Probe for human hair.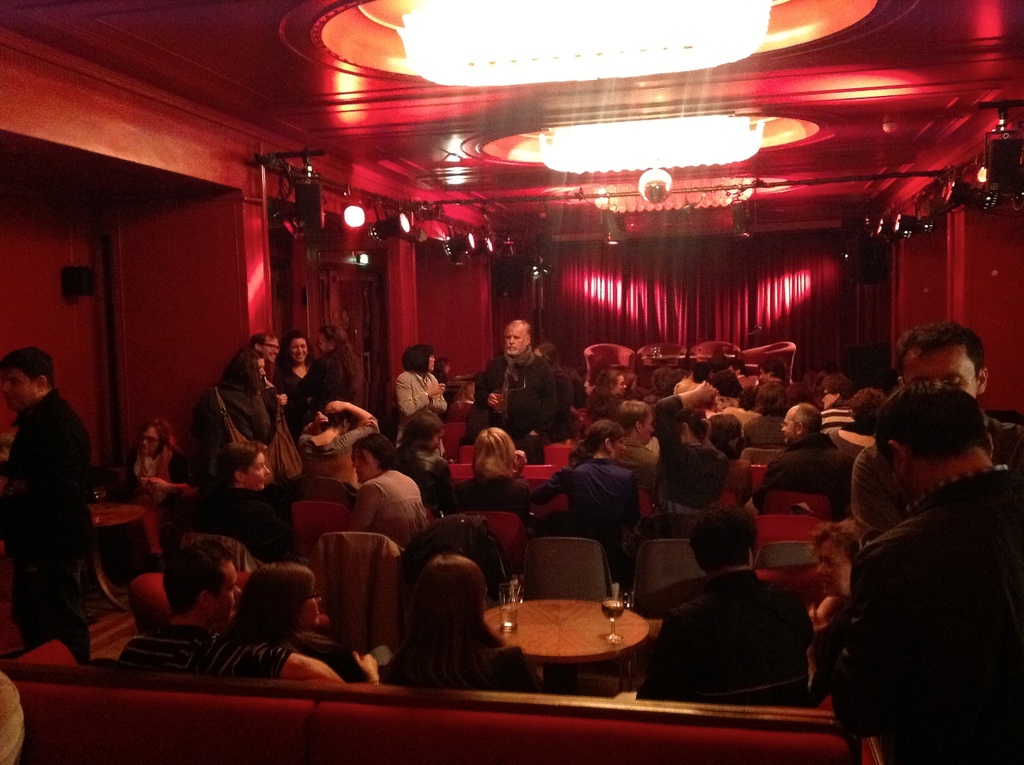
Probe result: box(538, 340, 563, 375).
